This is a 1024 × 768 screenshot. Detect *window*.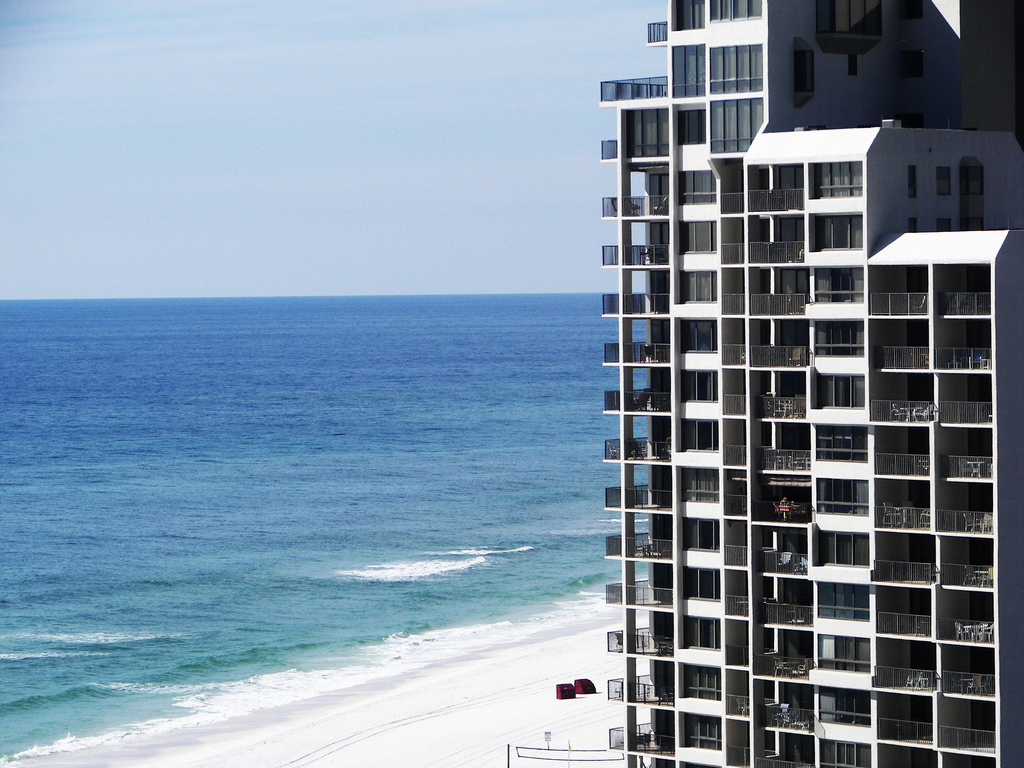
region(913, 213, 922, 233).
